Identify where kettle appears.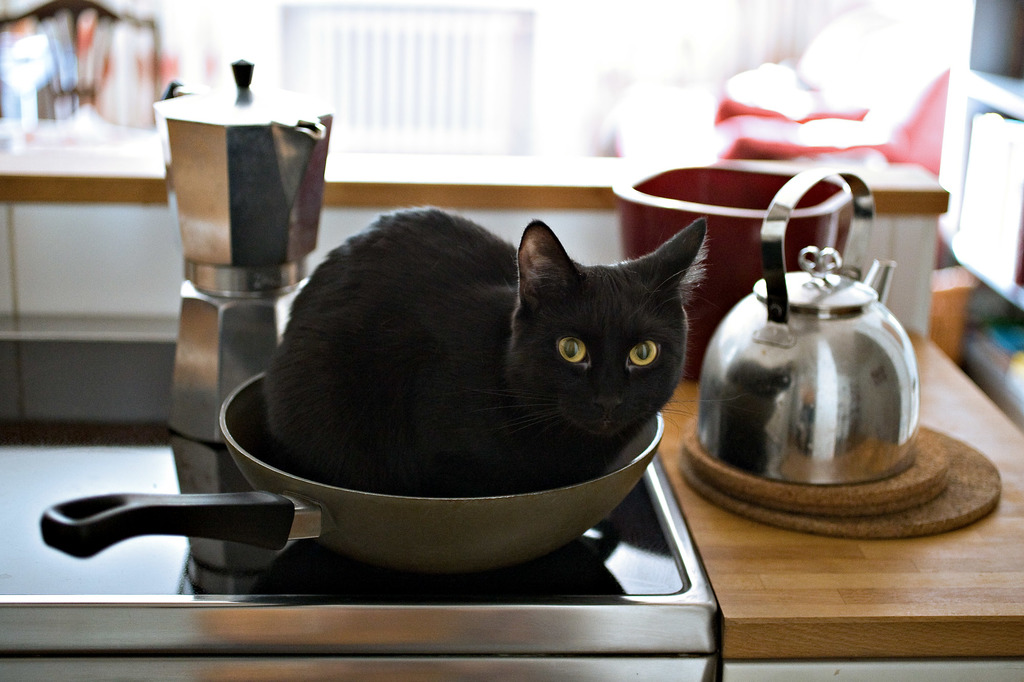
Appears at [x1=692, y1=157, x2=920, y2=490].
